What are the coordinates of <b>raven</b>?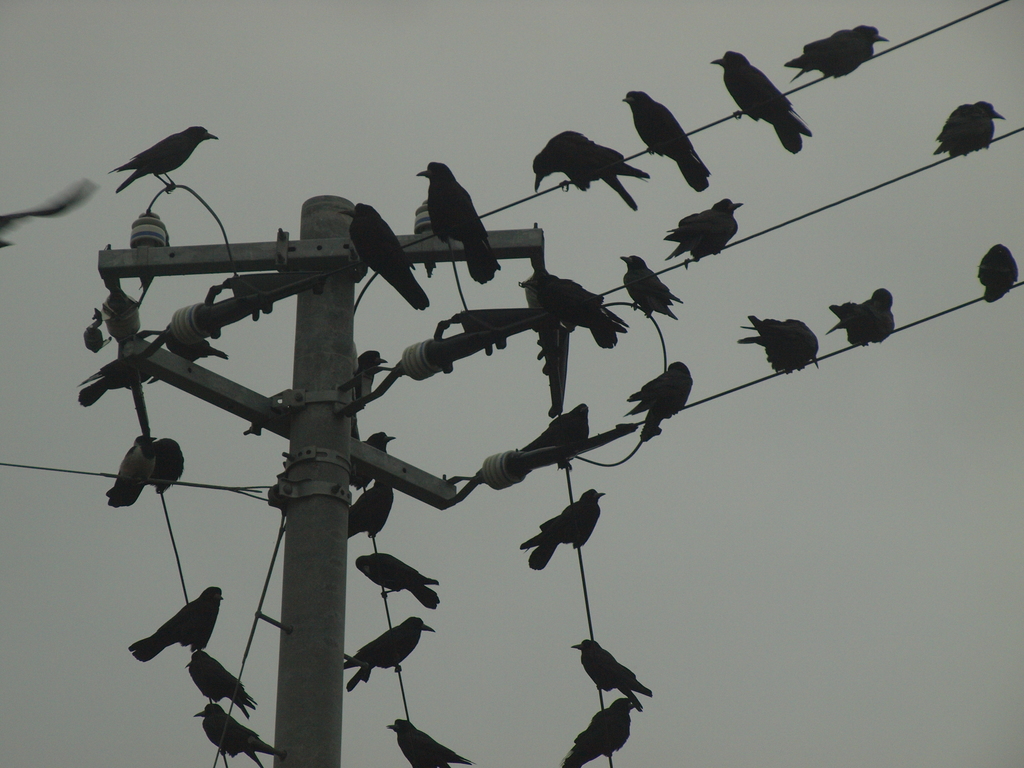
(left=518, top=110, right=636, bottom=186).
